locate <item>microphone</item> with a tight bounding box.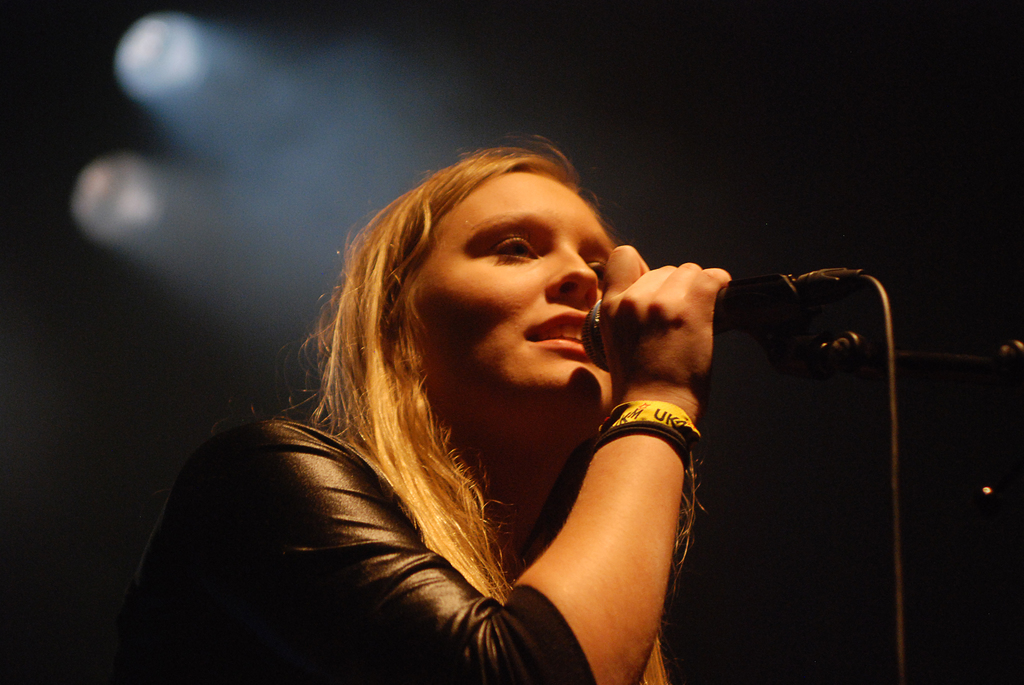
box(566, 280, 872, 388).
